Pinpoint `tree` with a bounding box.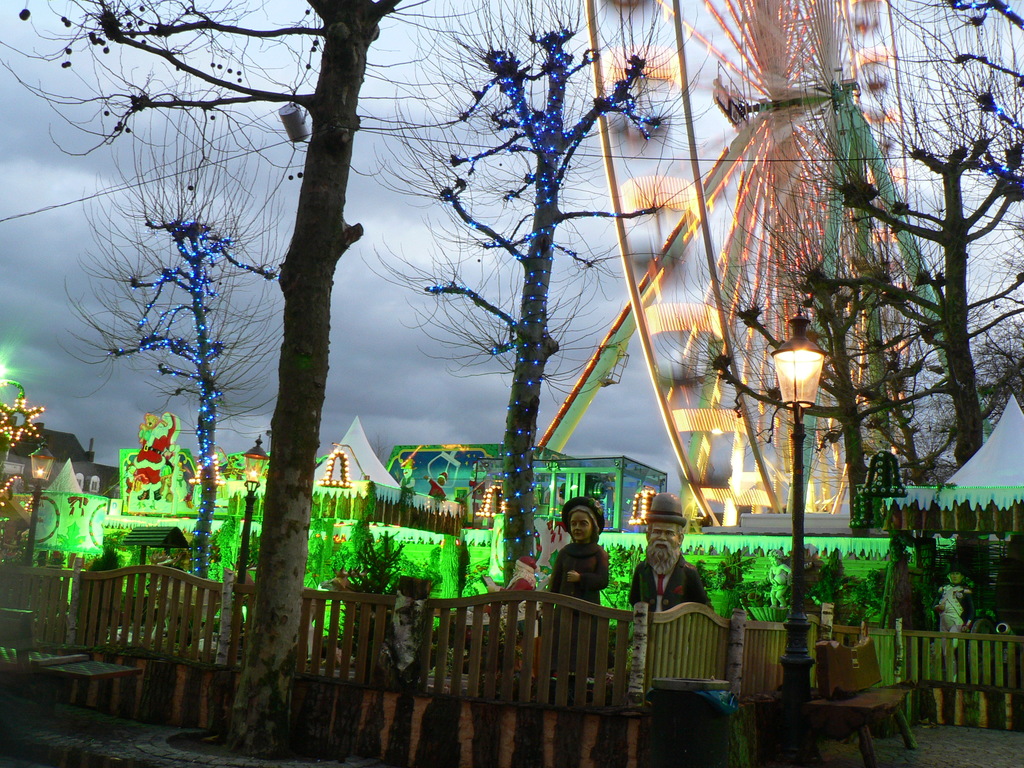
l=696, t=265, r=932, b=532.
